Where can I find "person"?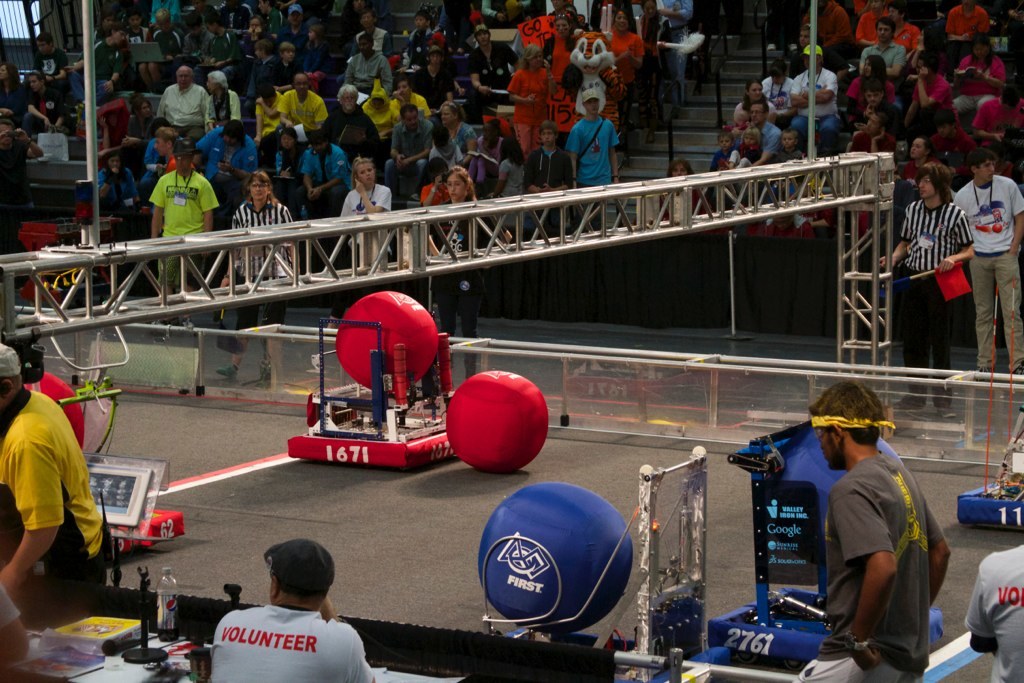
You can find it at [x1=779, y1=45, x2=834, y2=162].
